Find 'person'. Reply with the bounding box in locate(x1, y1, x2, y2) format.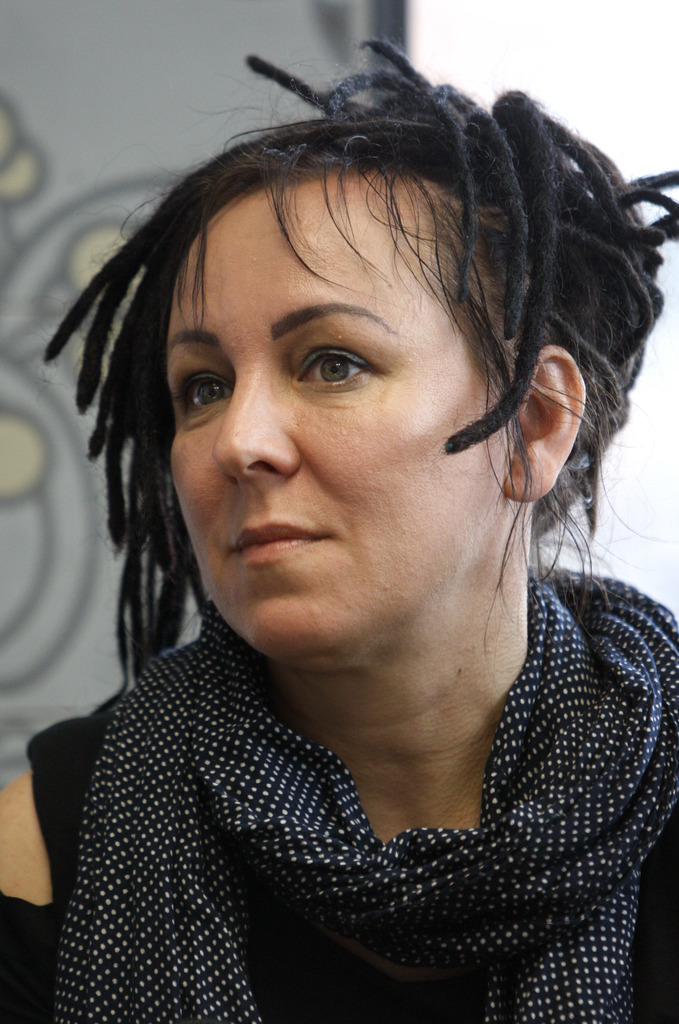
locate(0, 0, 678, 1011).
